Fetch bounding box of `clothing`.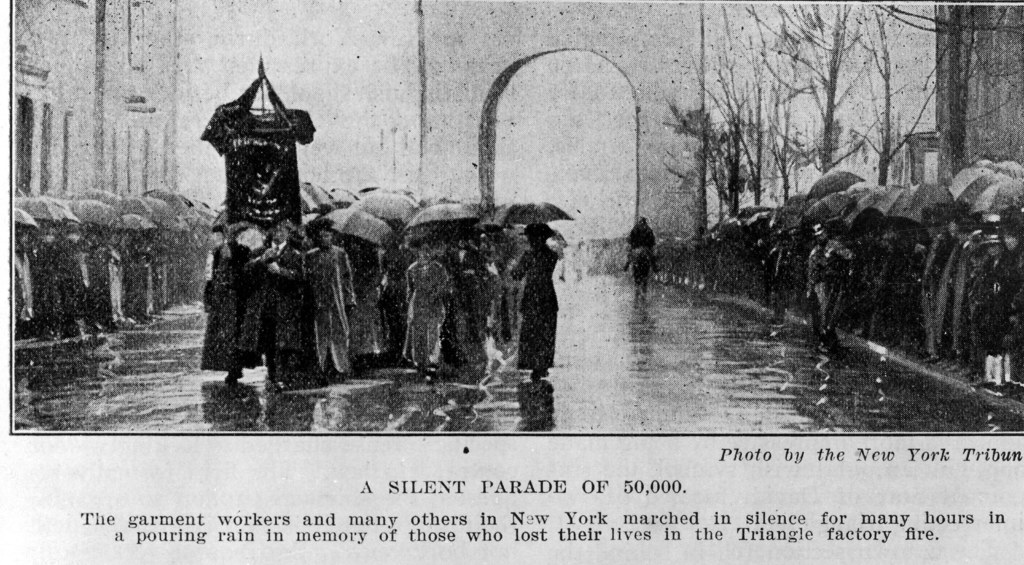
Bbox: [355, 264, 383, 358].
